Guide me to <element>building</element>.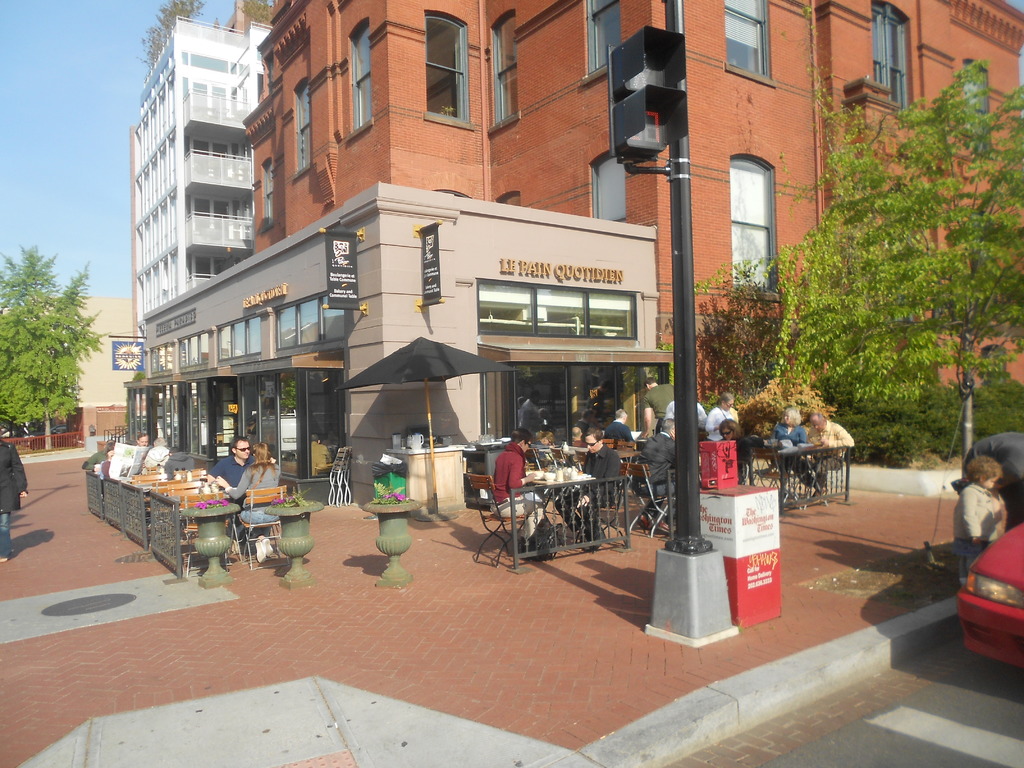
Guidance: x1=248, y1=0, x2=1023, y2=389.
